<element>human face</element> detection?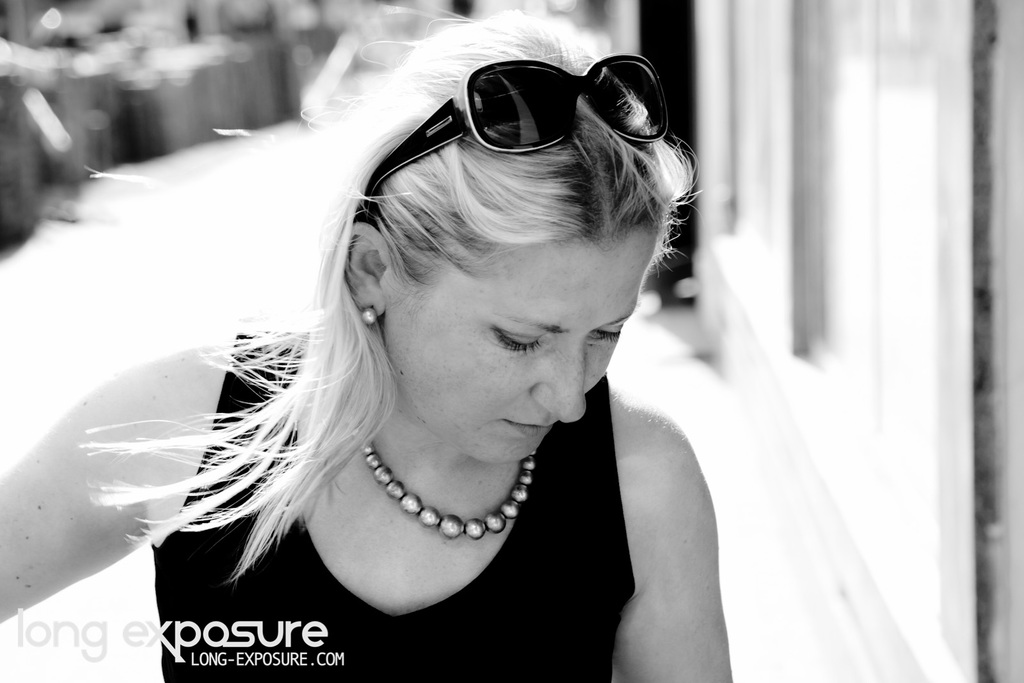
386 238 655 461
